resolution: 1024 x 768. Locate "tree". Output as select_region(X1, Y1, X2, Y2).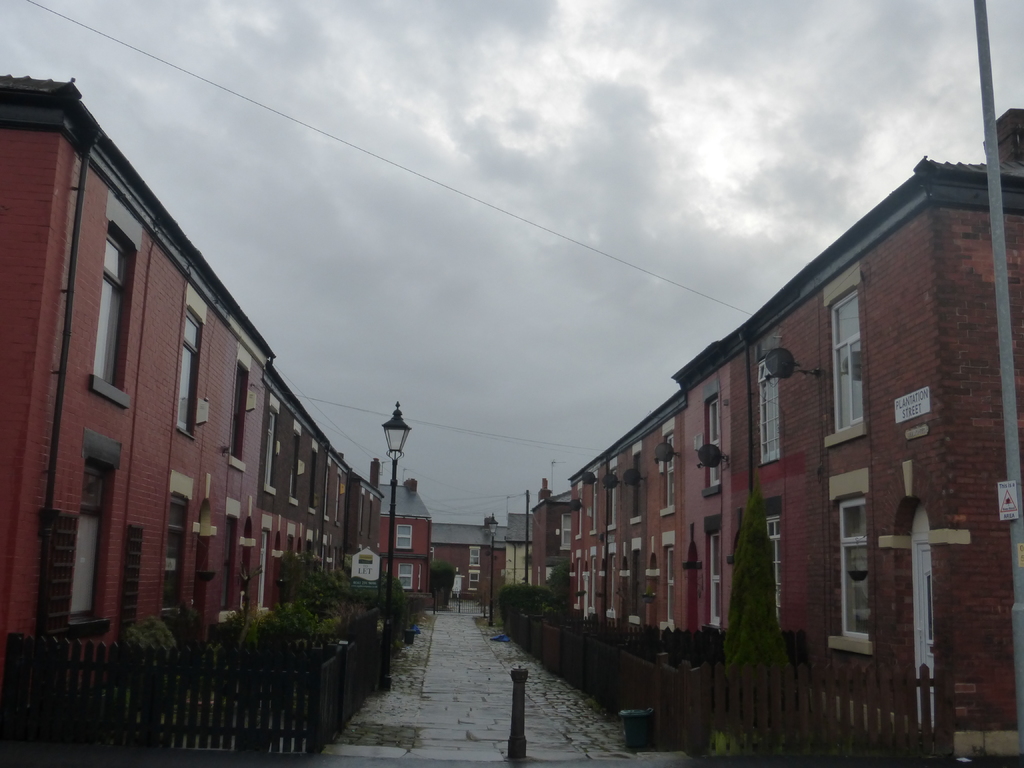
select_region(721, 483, 803, 691).
